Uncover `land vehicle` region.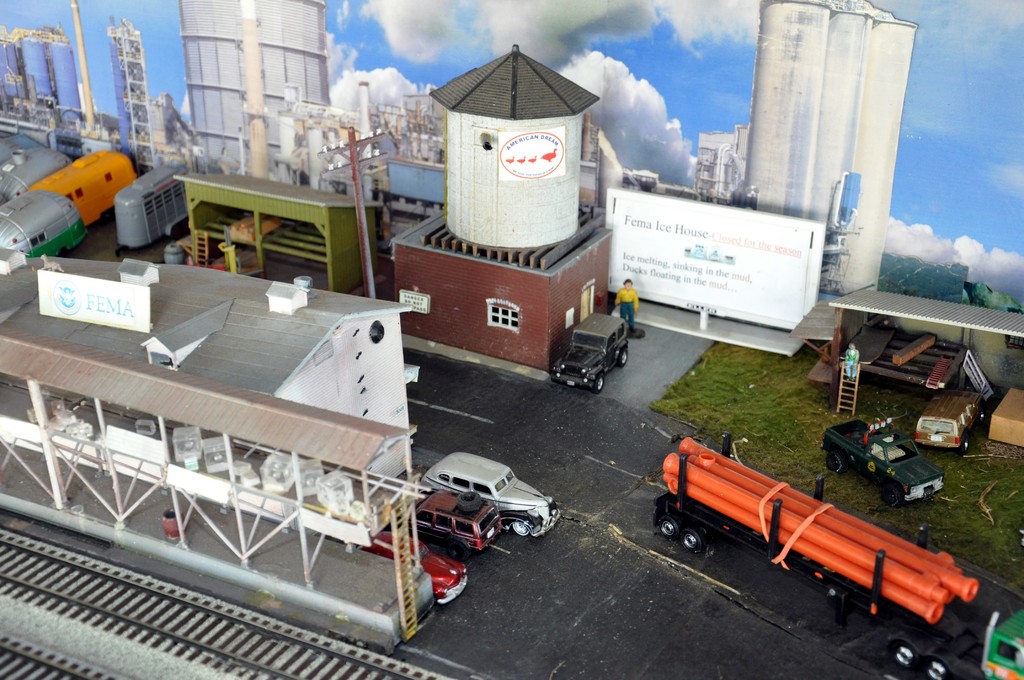
Uncovered: pyautogui.locateOnScreen(648, 452, 976, 650).
